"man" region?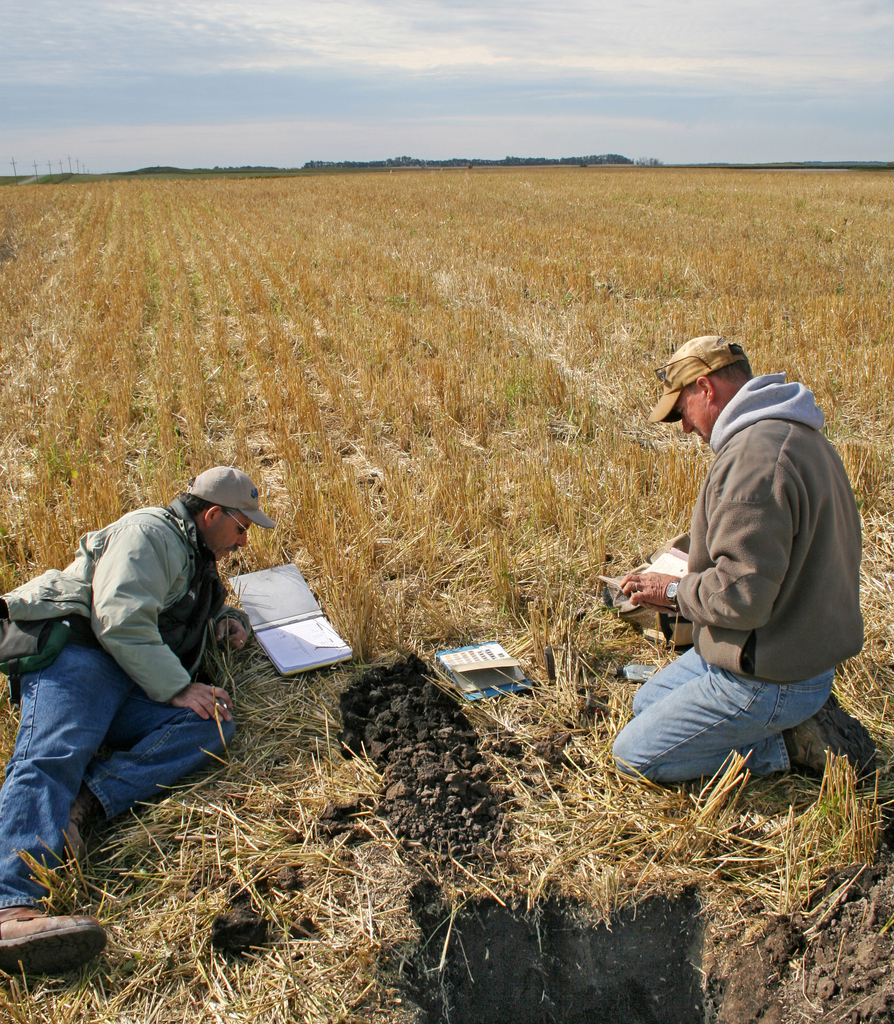
detection(605, 304, 872, 815)
